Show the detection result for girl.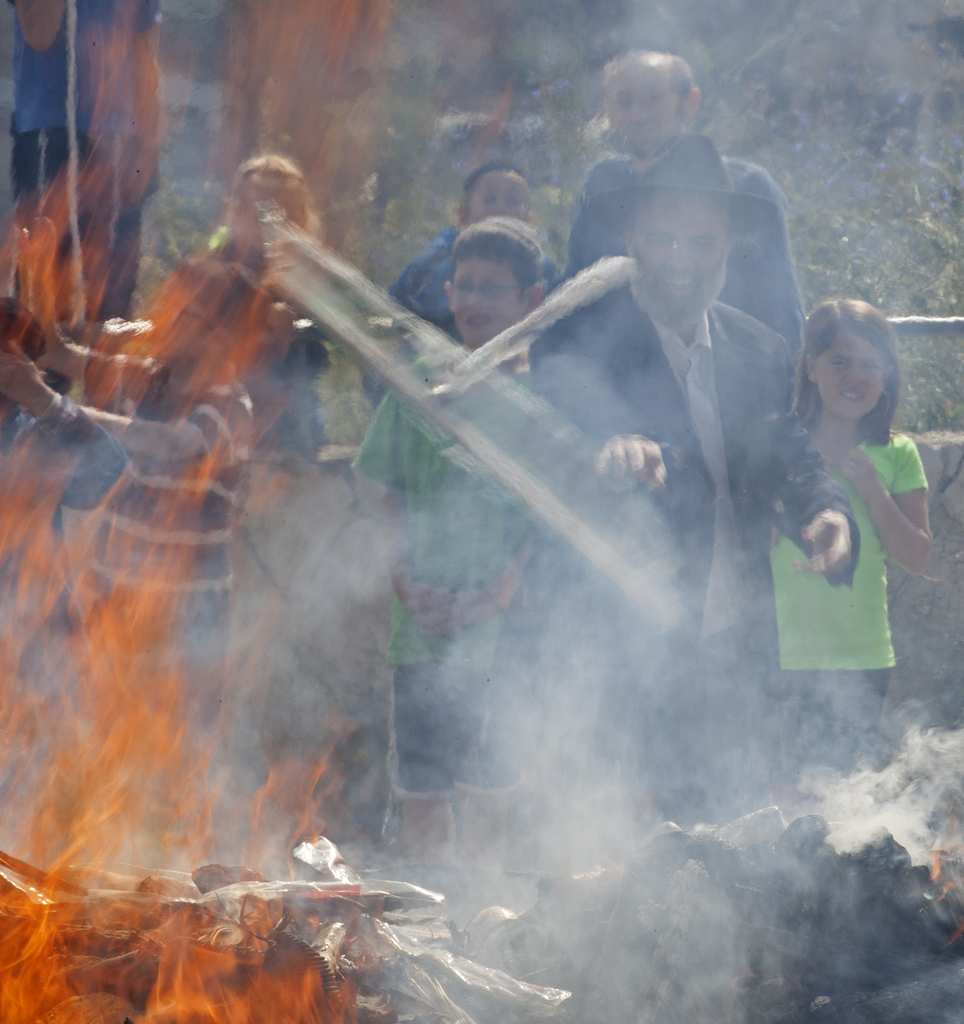
region(210, 147, 332, 469).
